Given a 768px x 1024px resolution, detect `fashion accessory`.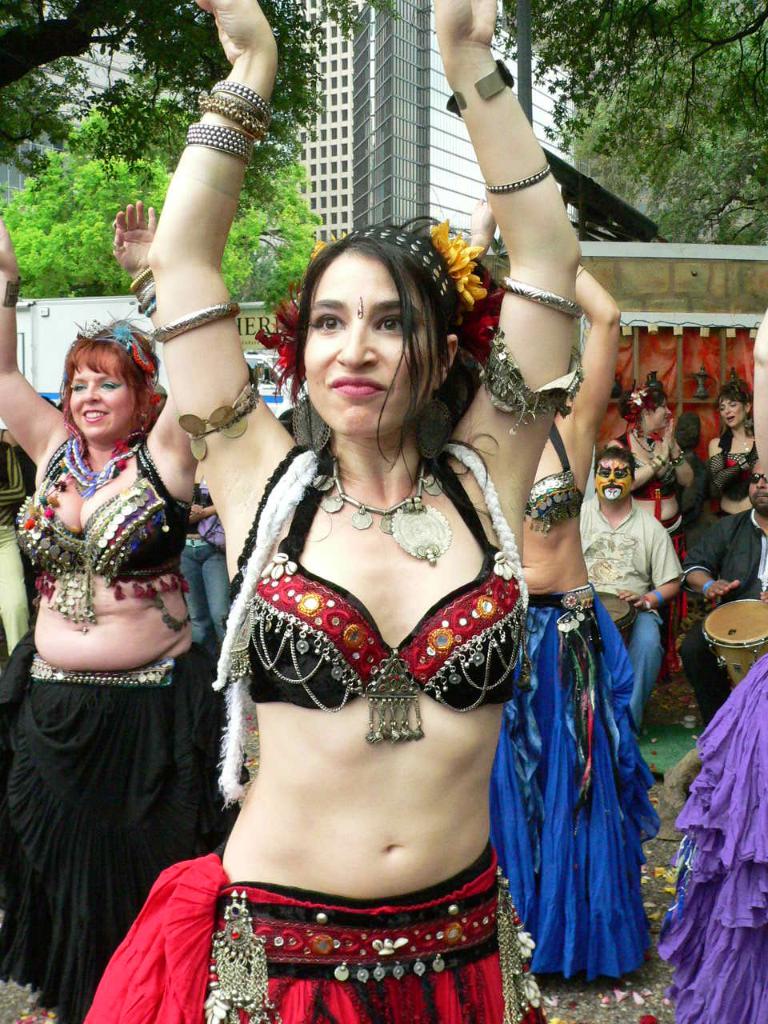
[176, 367, 258, 458].
